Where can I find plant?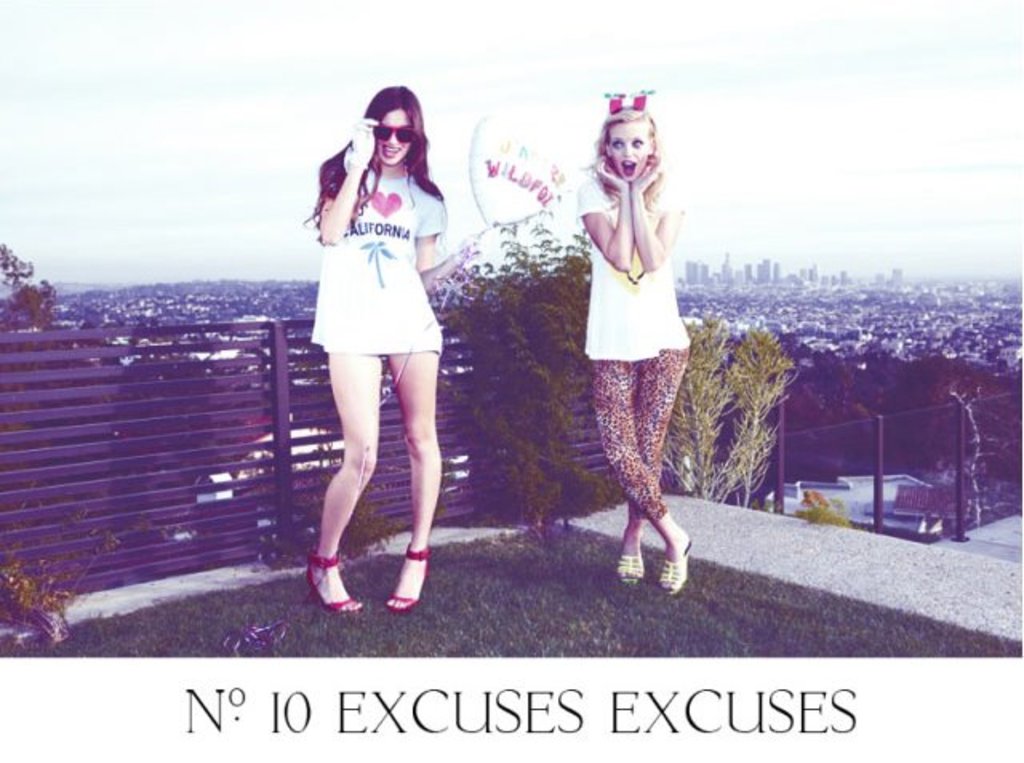
You can find it at [x1=0, y1=240, x2=112, y2=643].
